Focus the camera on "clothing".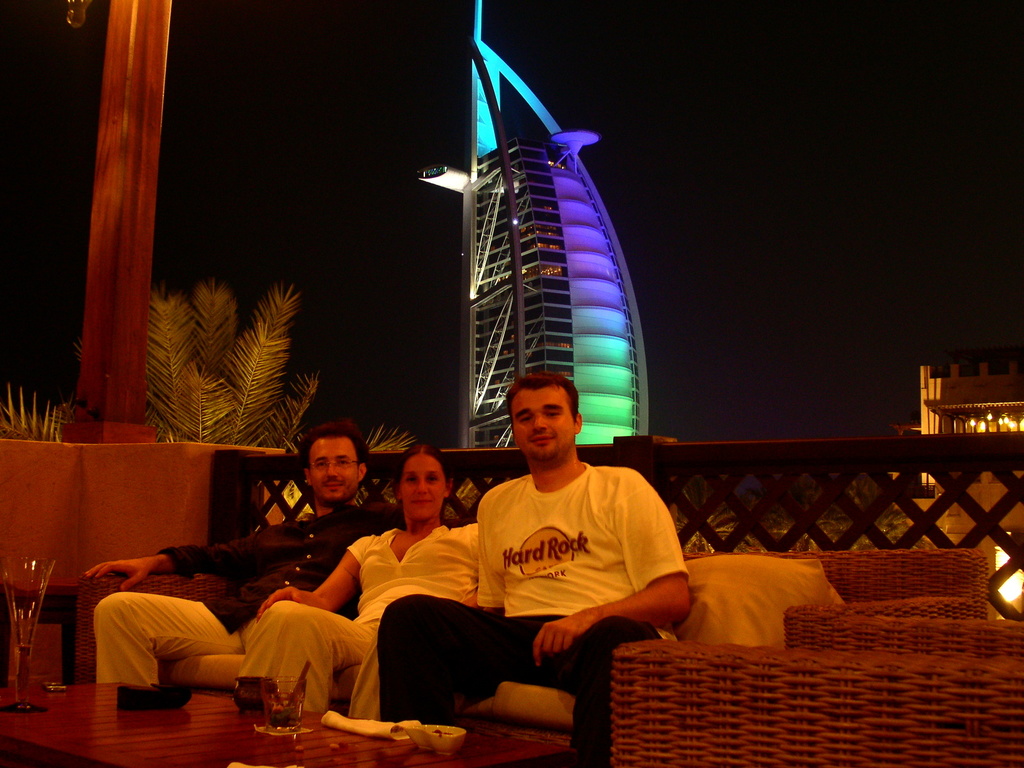
Focus region: {"left": 92, "top": 497, "right": 401, "bottom": 681}.
